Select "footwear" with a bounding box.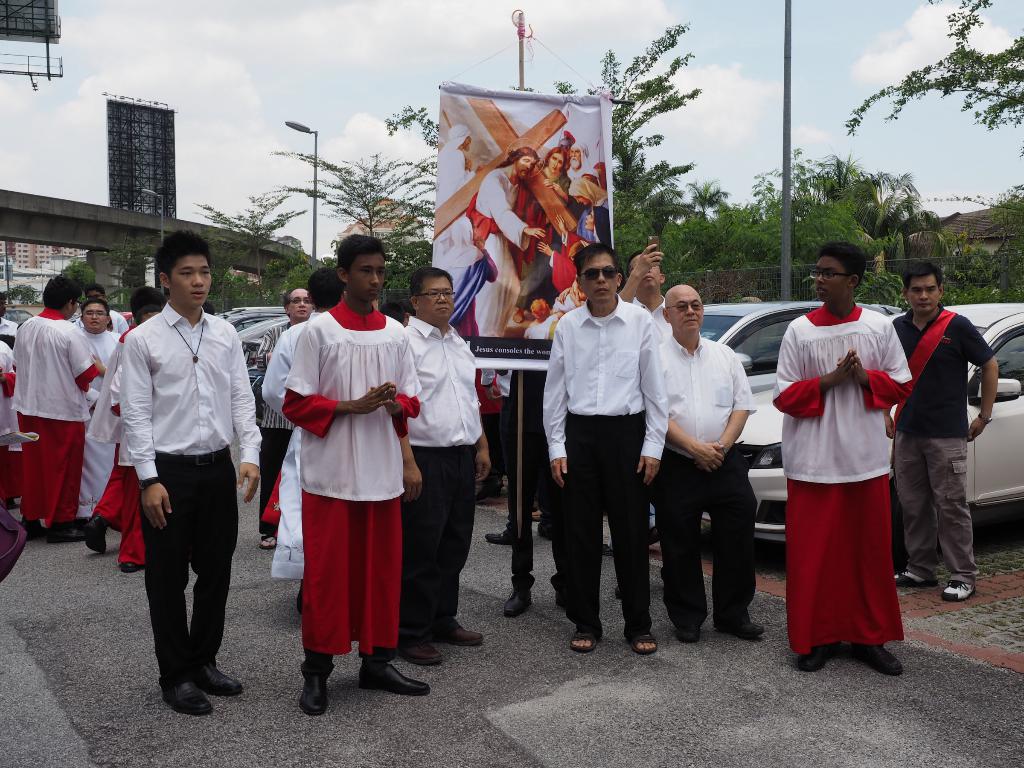
bbox=(851, 642, 904, 678).
